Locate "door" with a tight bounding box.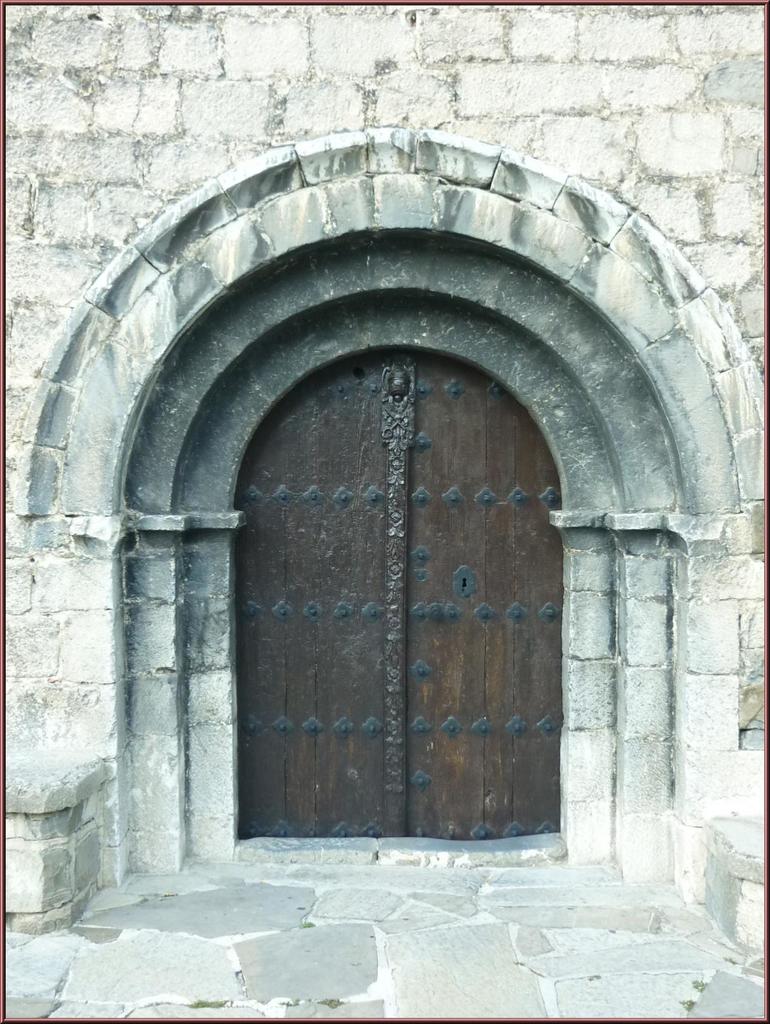
(218,285,566,883).
